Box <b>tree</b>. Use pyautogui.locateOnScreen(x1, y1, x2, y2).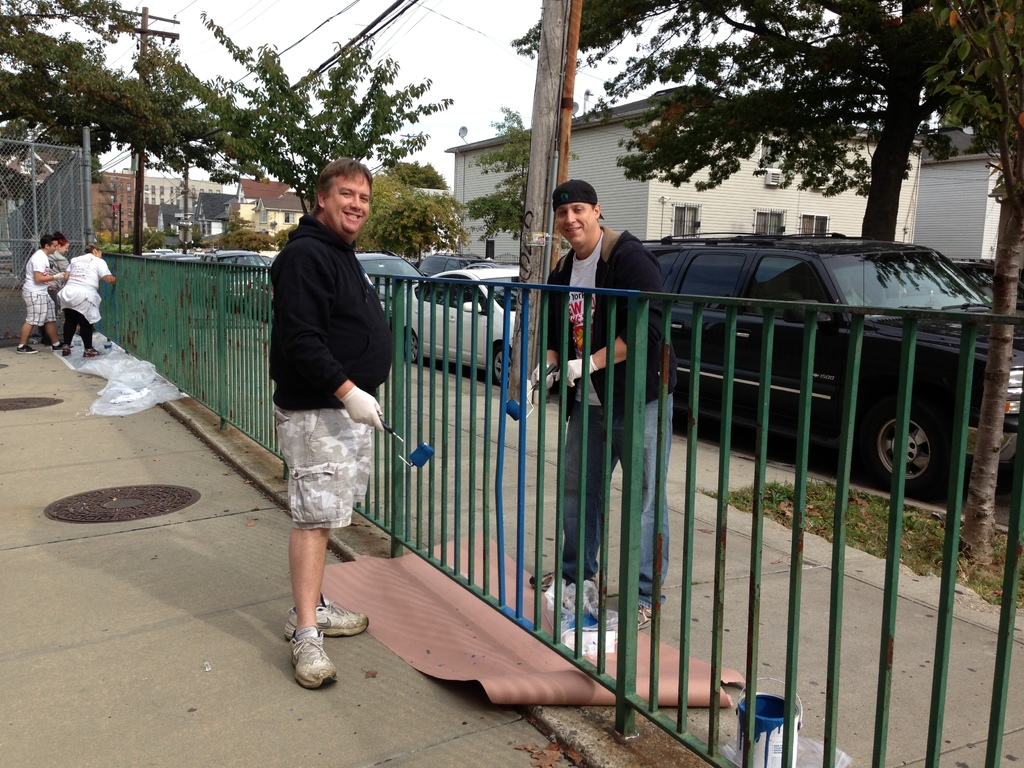
pyautogui.locateOnScreen(516, 0, 951, 227).
